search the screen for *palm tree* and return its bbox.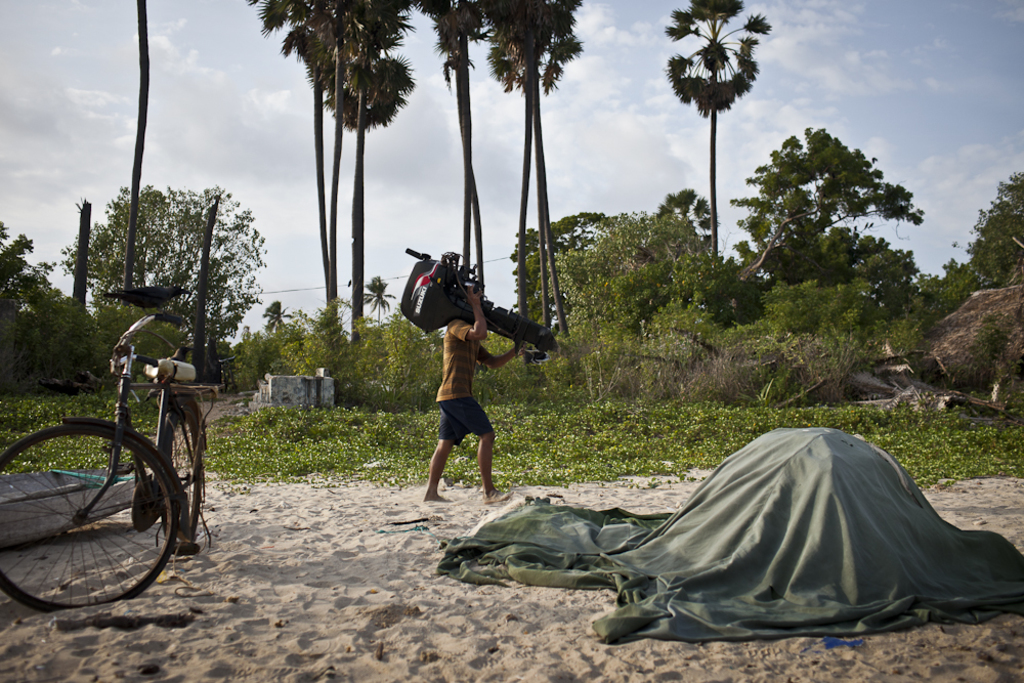
Found: {"x1": 495, "y1": 0, "x2": 571, "y2": 353}.
